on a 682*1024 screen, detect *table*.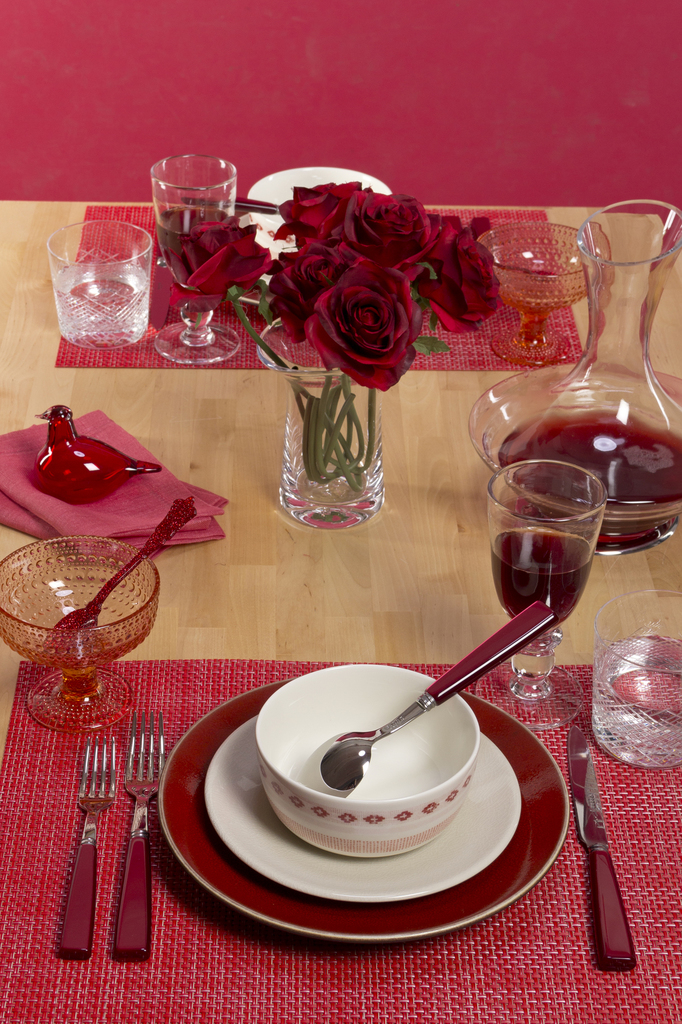
[x1=11, y1=270, x2=679, y2=1003].
